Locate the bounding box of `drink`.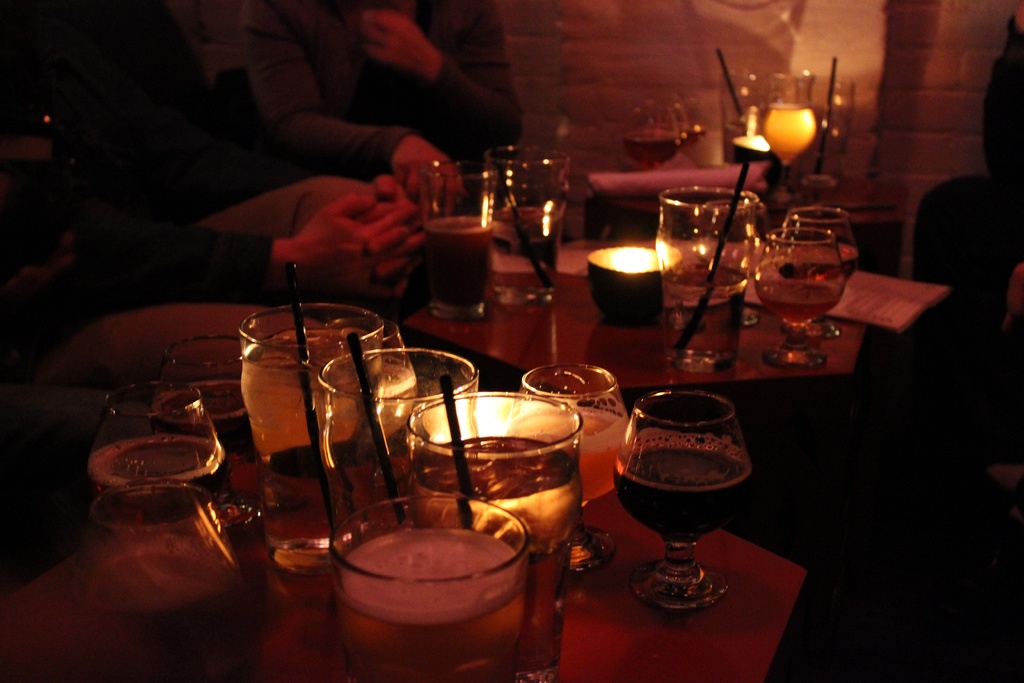
Bounding box: crop(615, 435, 751, 544).
